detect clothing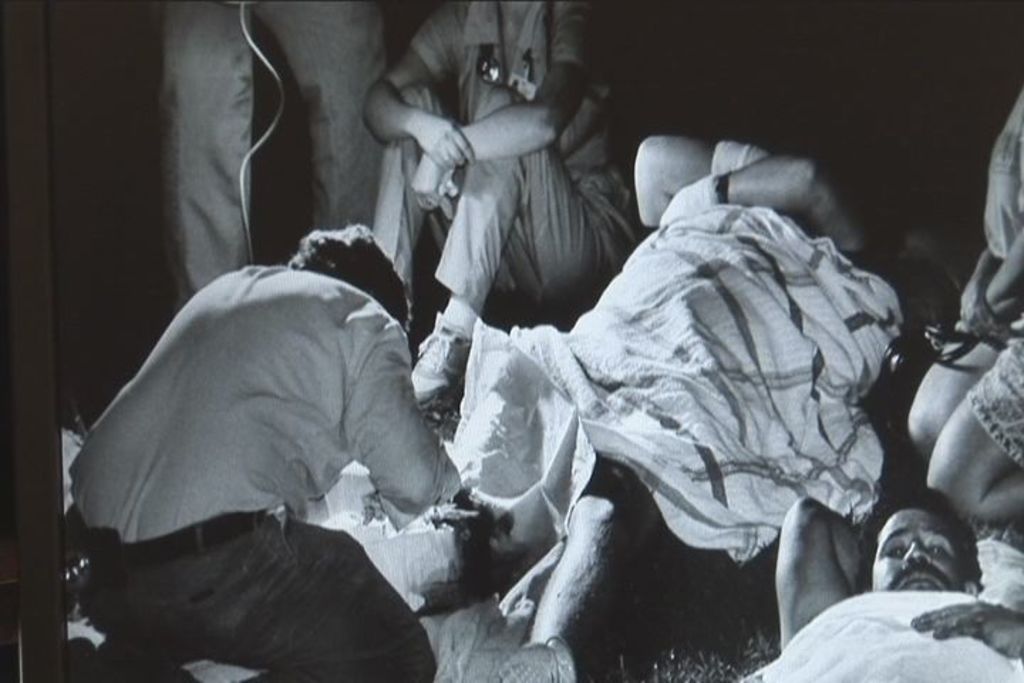
959, 85, 1023, 464
